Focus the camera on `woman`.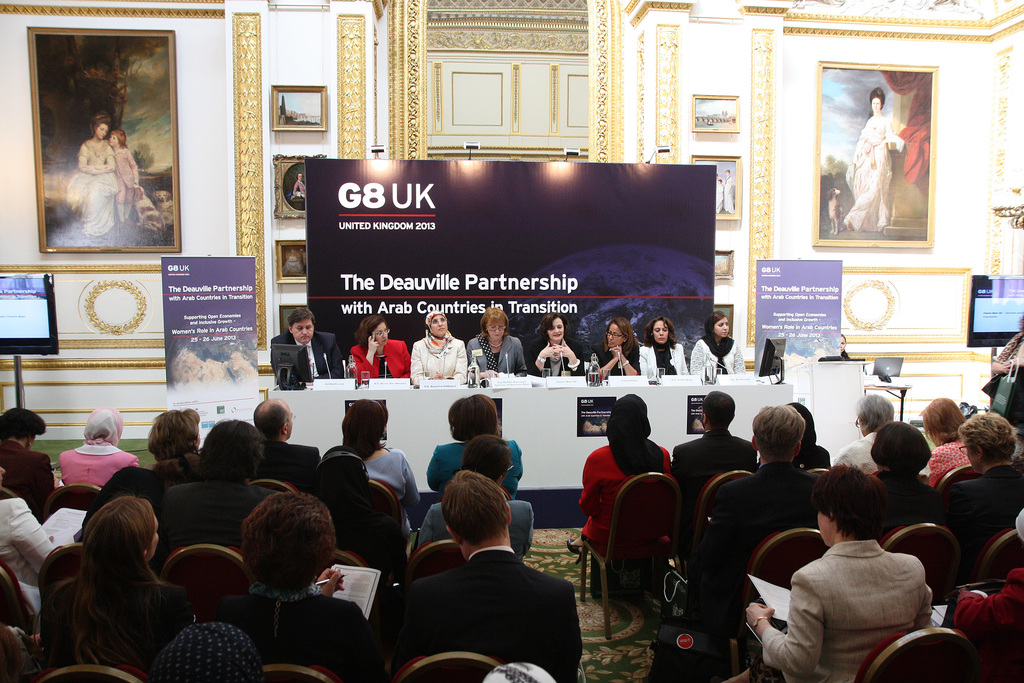
Focus region: box(639, 317, 687, 376).
